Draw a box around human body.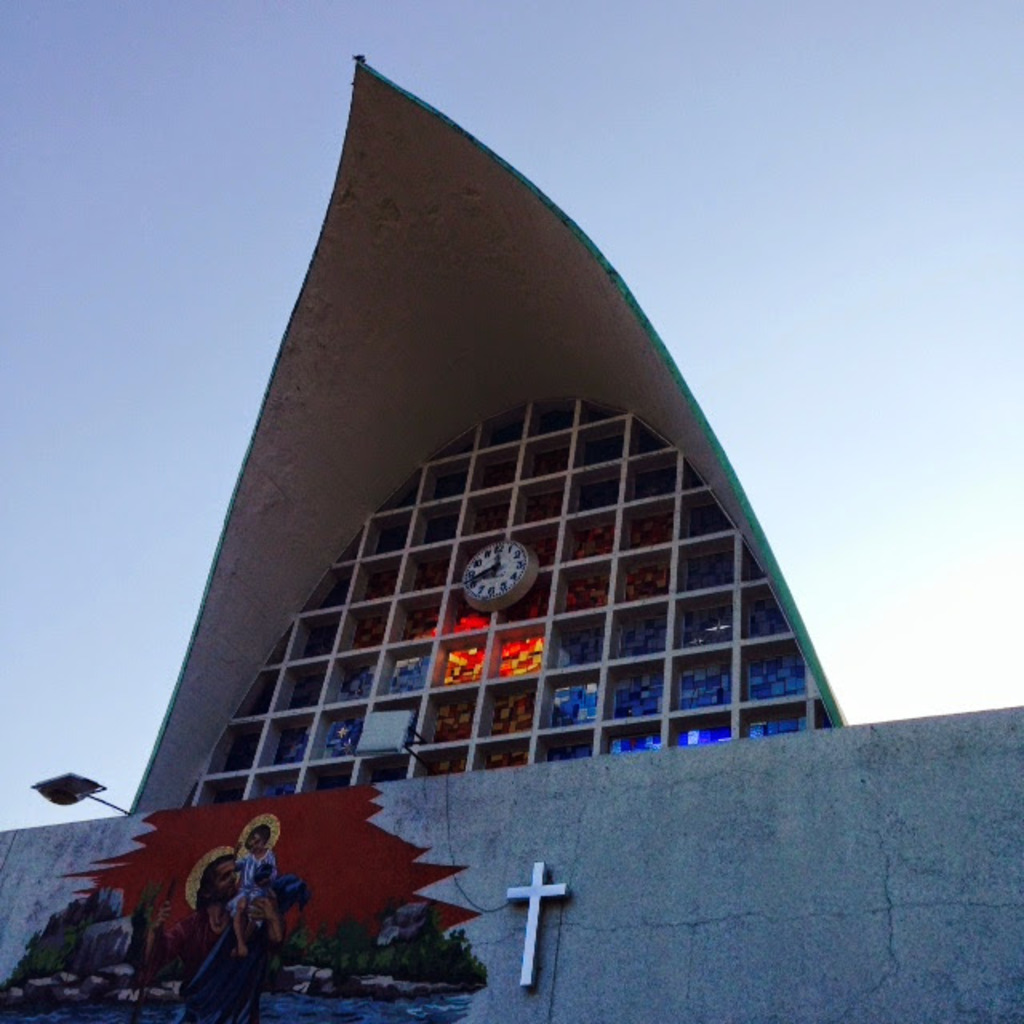
136:851:288:982.
